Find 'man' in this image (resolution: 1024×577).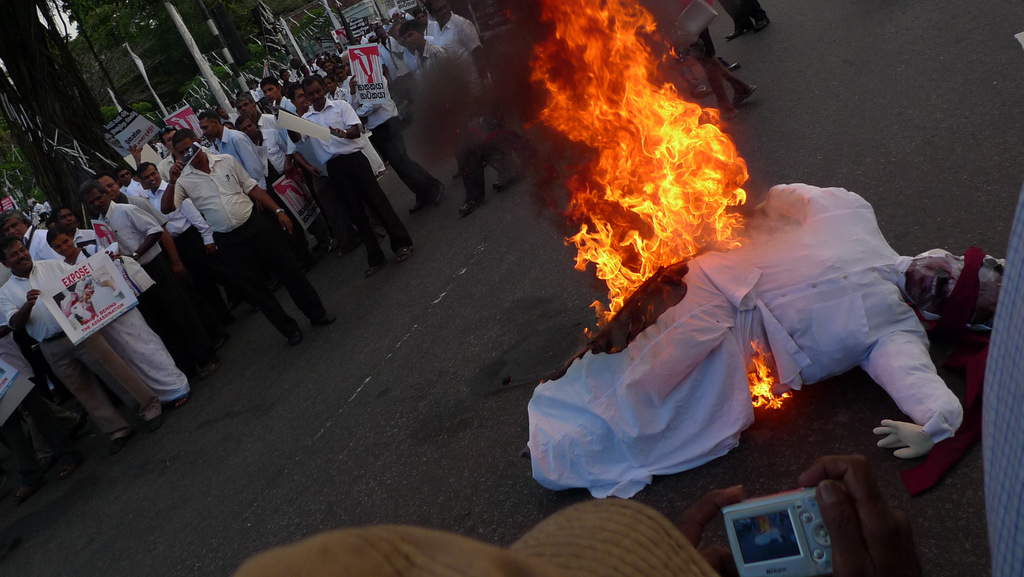
56 204 100 240.
